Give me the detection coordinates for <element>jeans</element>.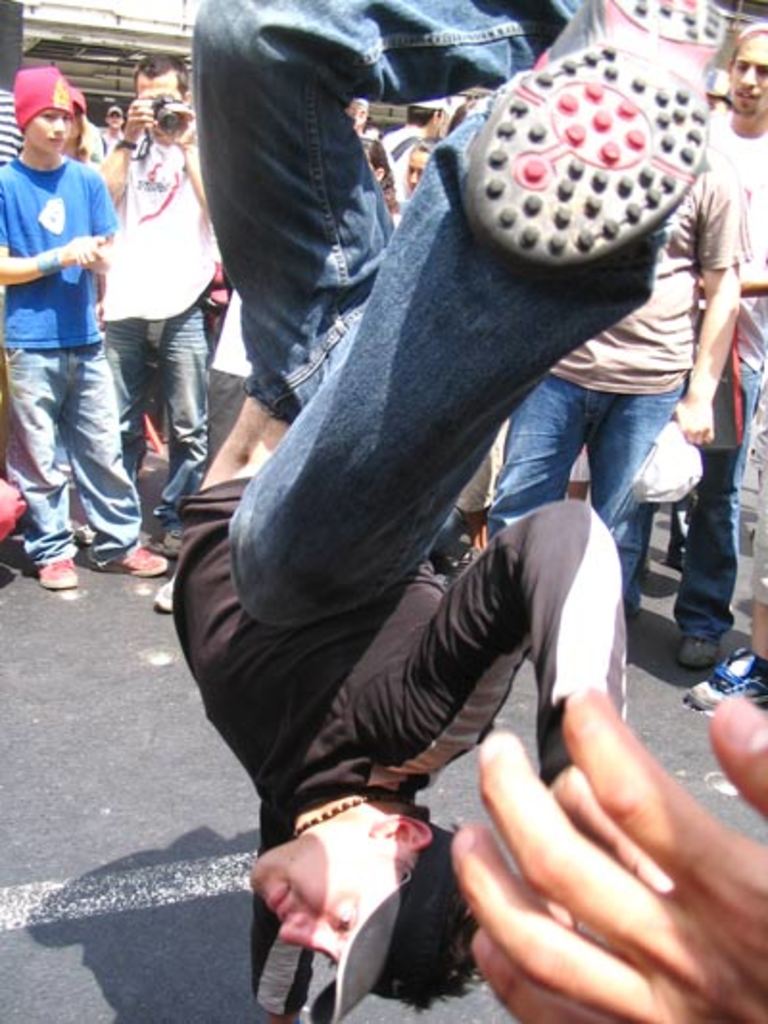
detection(13, 317, 132, 573).
